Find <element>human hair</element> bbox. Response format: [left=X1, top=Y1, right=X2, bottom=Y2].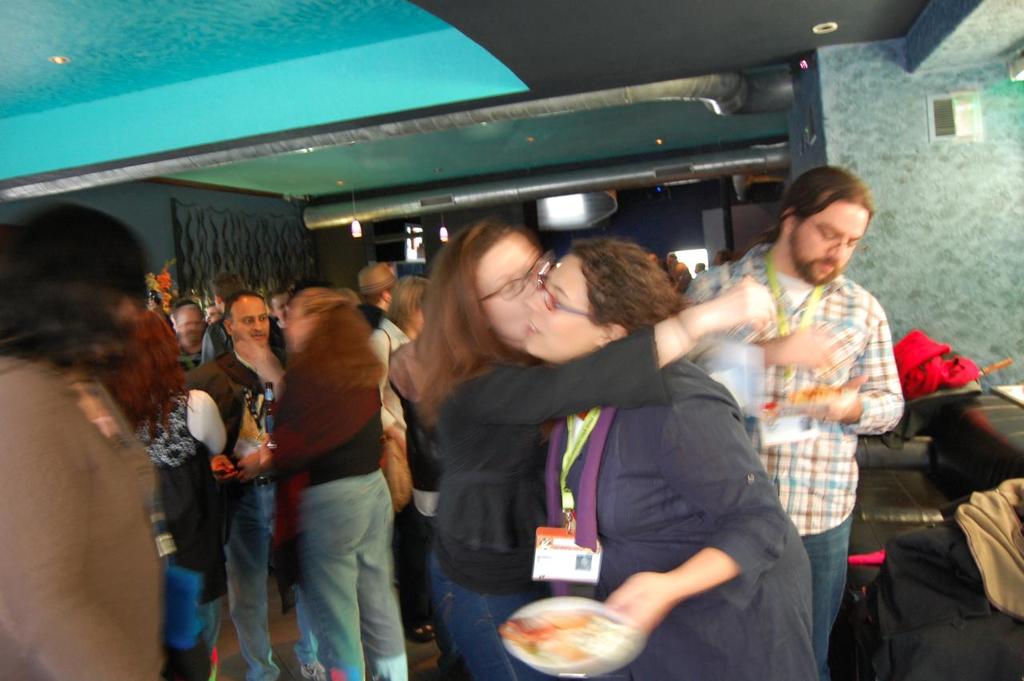
[left=218, top=288, right=268, bottom=342].
